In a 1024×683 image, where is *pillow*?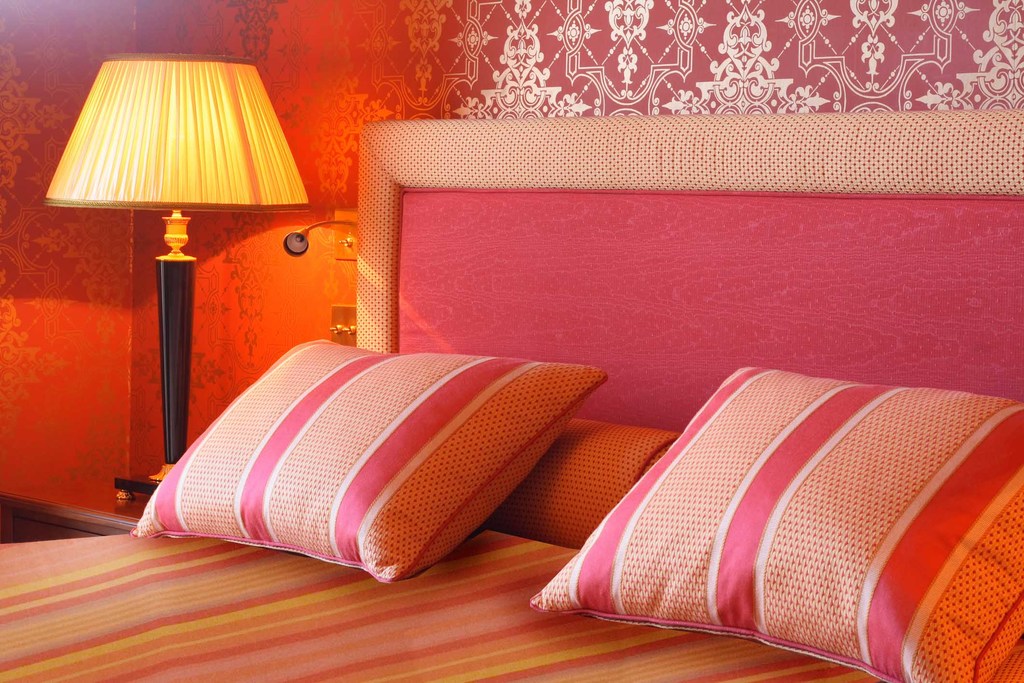
527, 370, 1021, 679.
